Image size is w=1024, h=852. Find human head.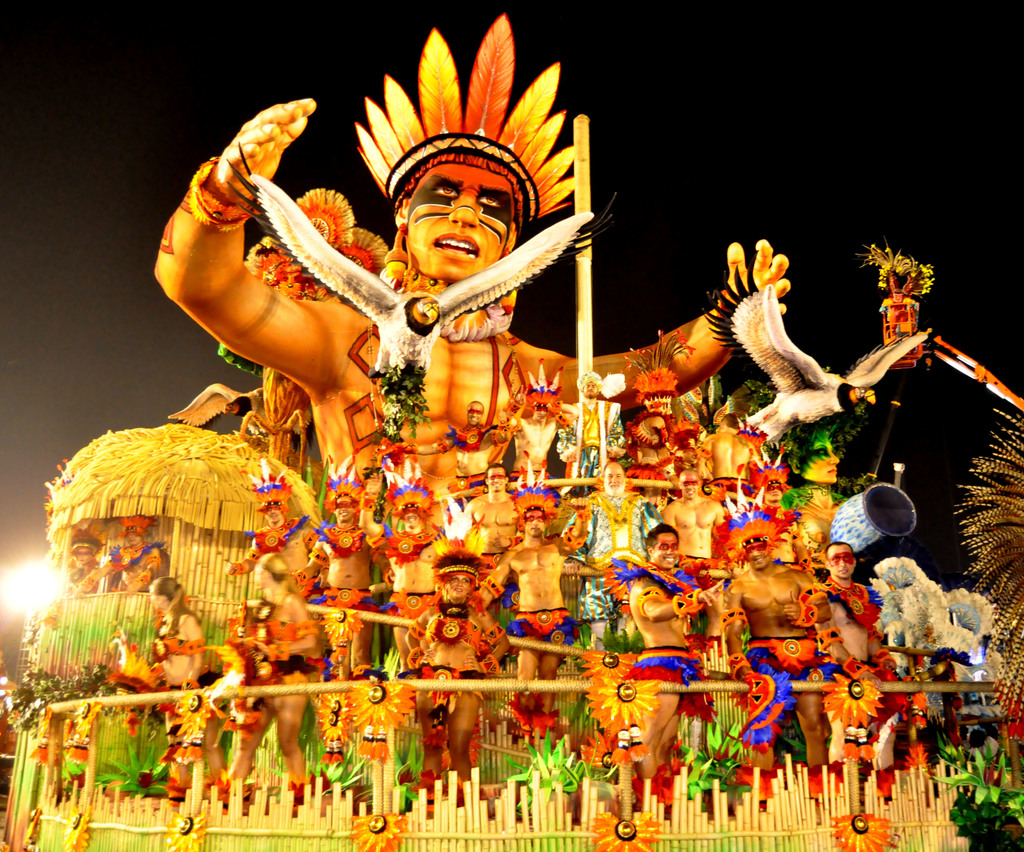
crop(398, 500, 428, 530).
